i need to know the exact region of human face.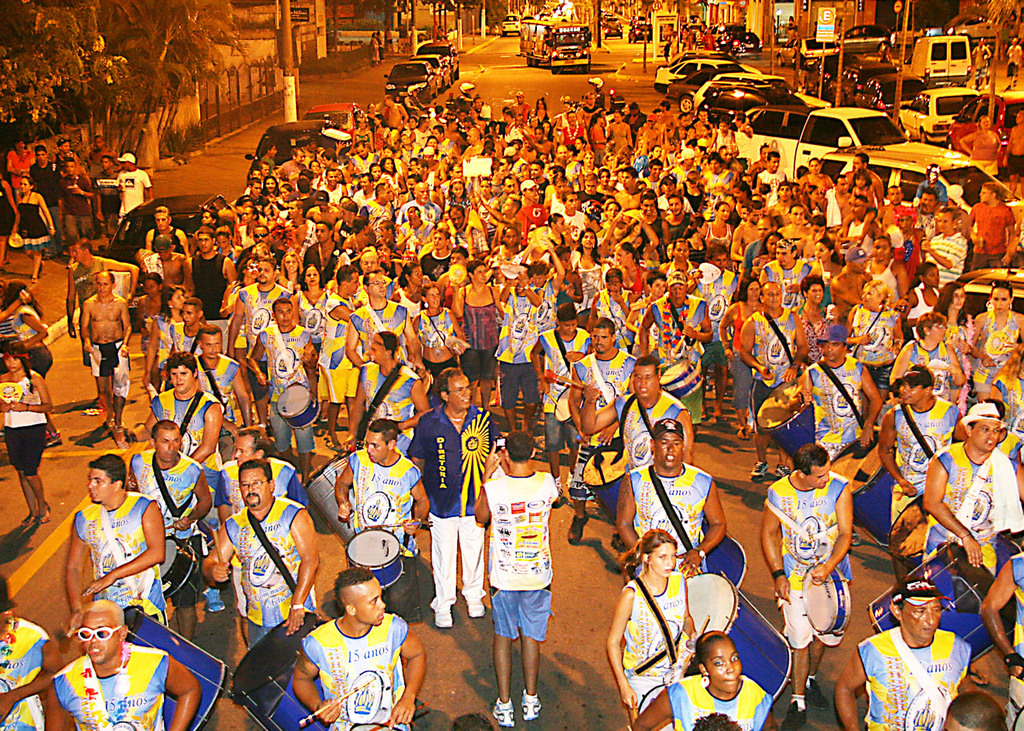
Region: bbox=[170, 287, 186, 310].
